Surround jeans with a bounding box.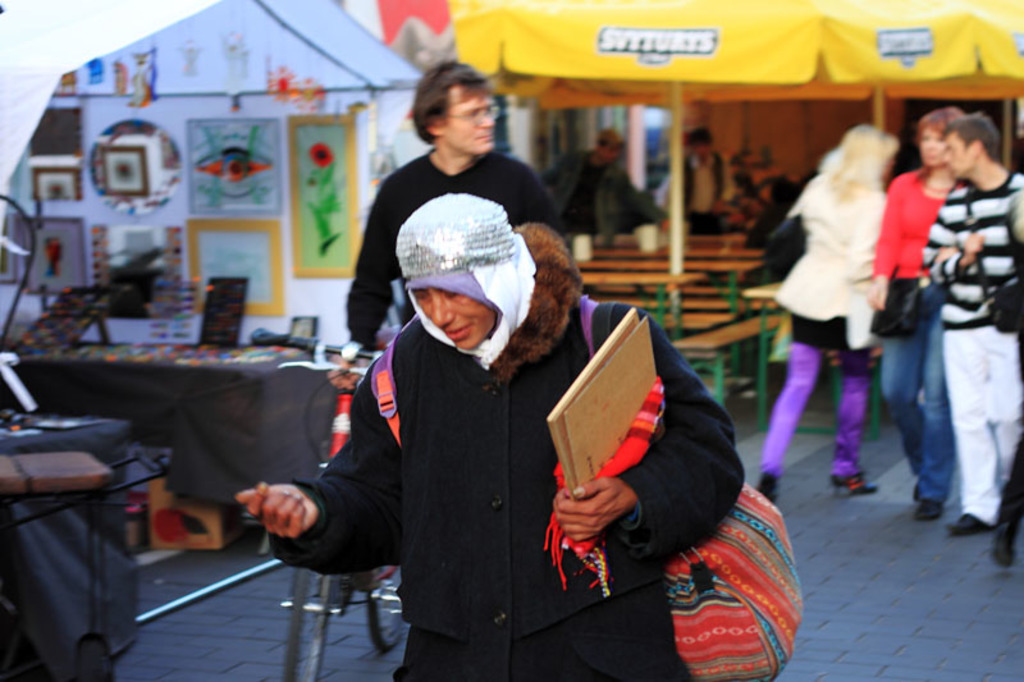
select_region(873, 289, 978, 513).
